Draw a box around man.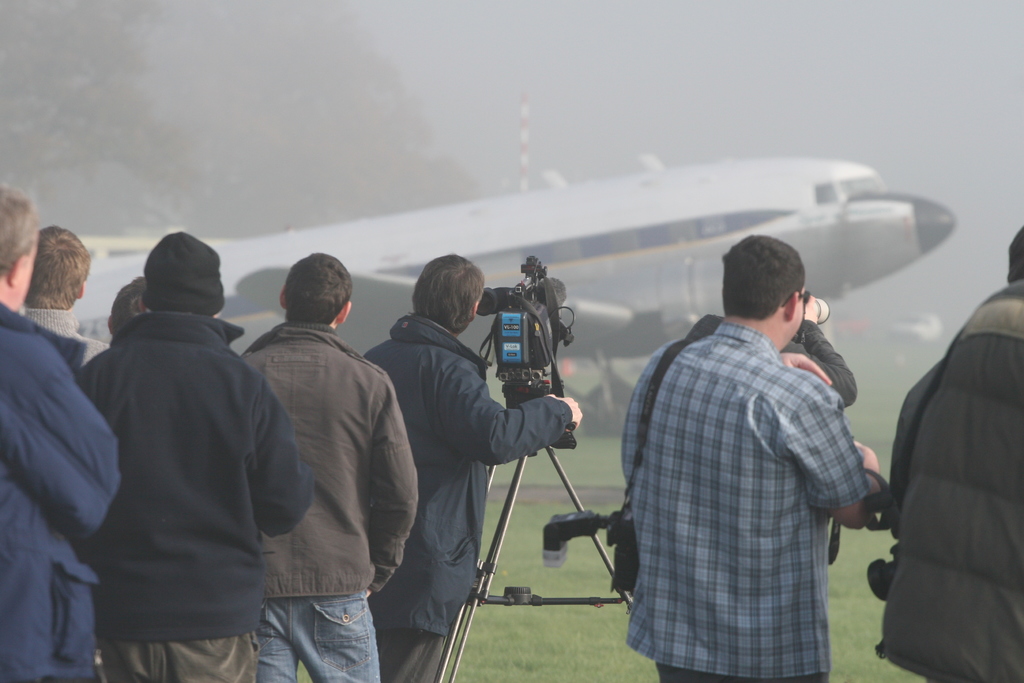
865/229/1023/682.
